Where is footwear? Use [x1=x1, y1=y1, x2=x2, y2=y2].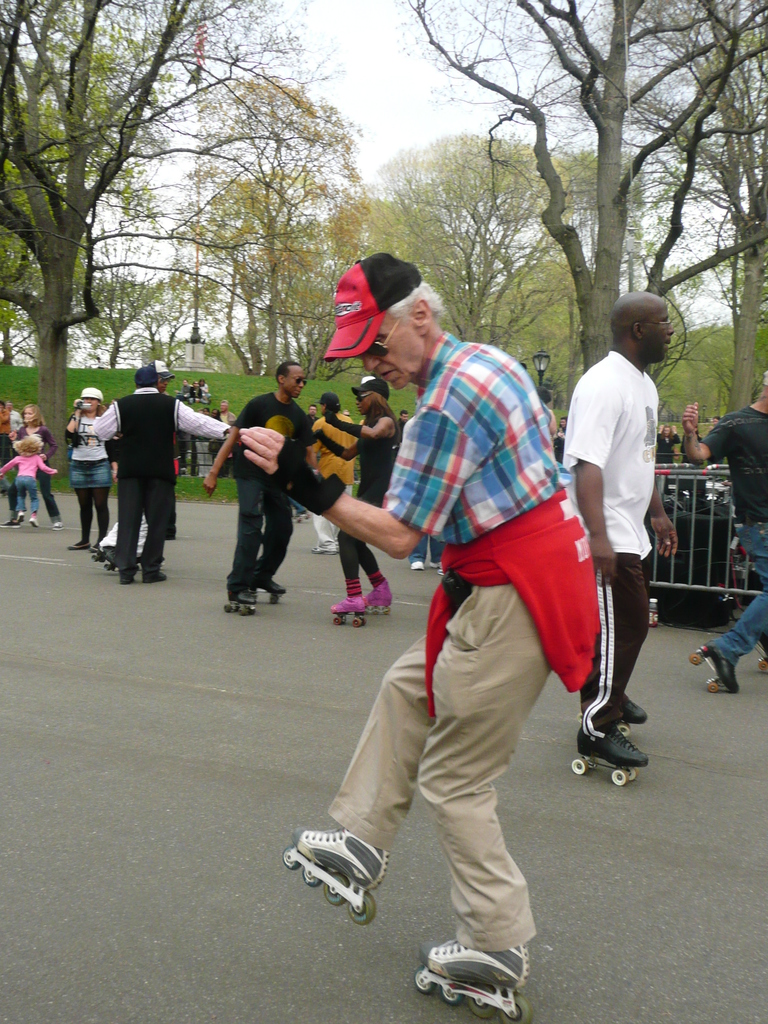
[x1=330, y1=591, x2=368, y2=612].
